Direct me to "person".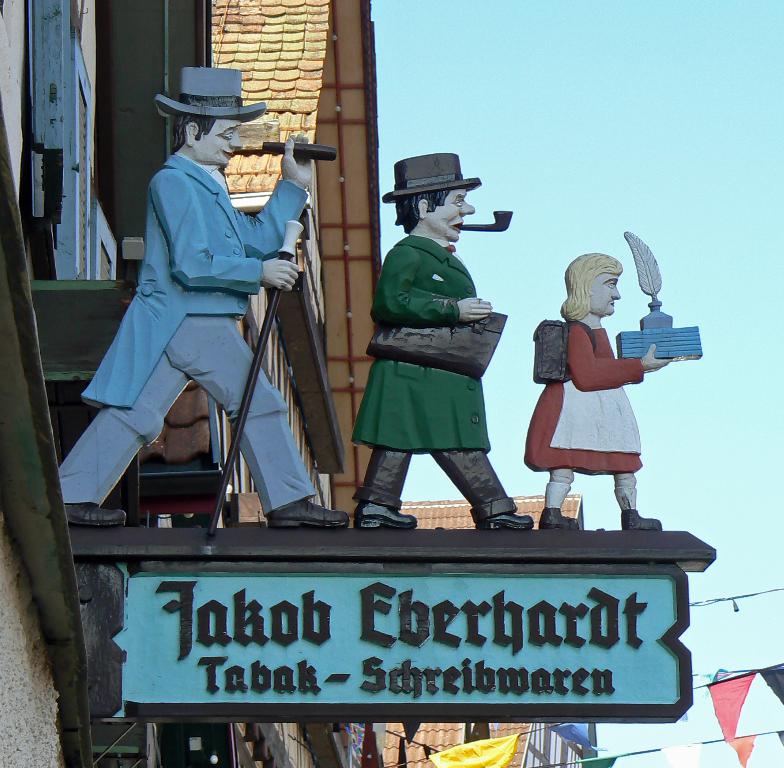
Direction: {"x1": 521, "y1": 254, "x2": 663, "y2": 539}.
